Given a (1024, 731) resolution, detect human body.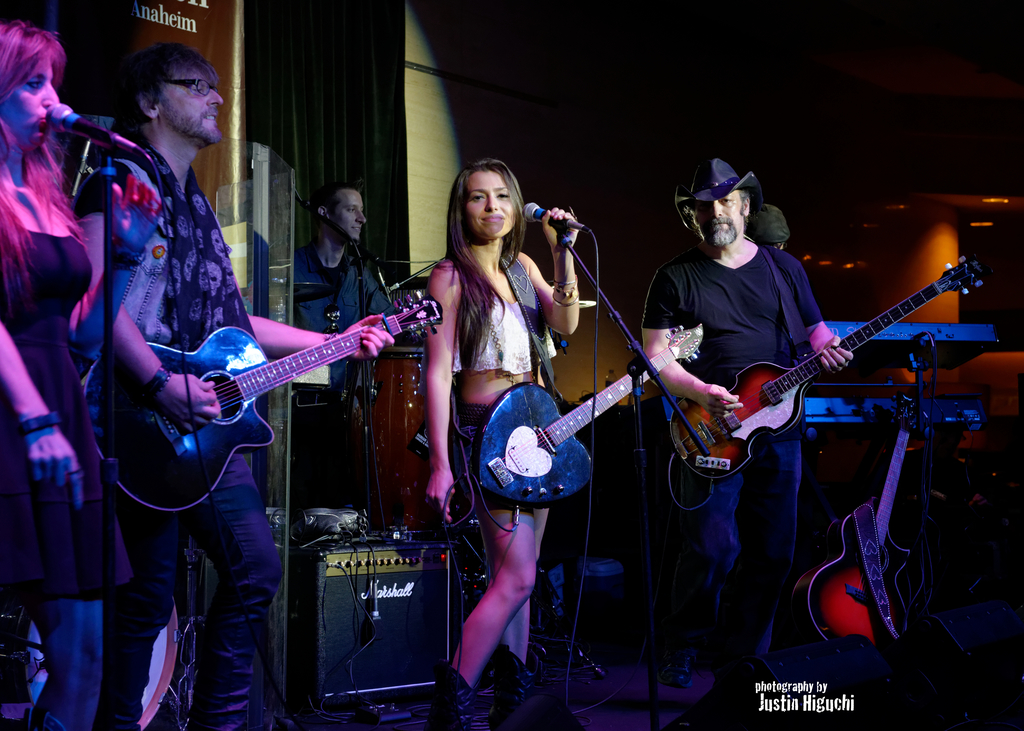
(421,159,584,730).
